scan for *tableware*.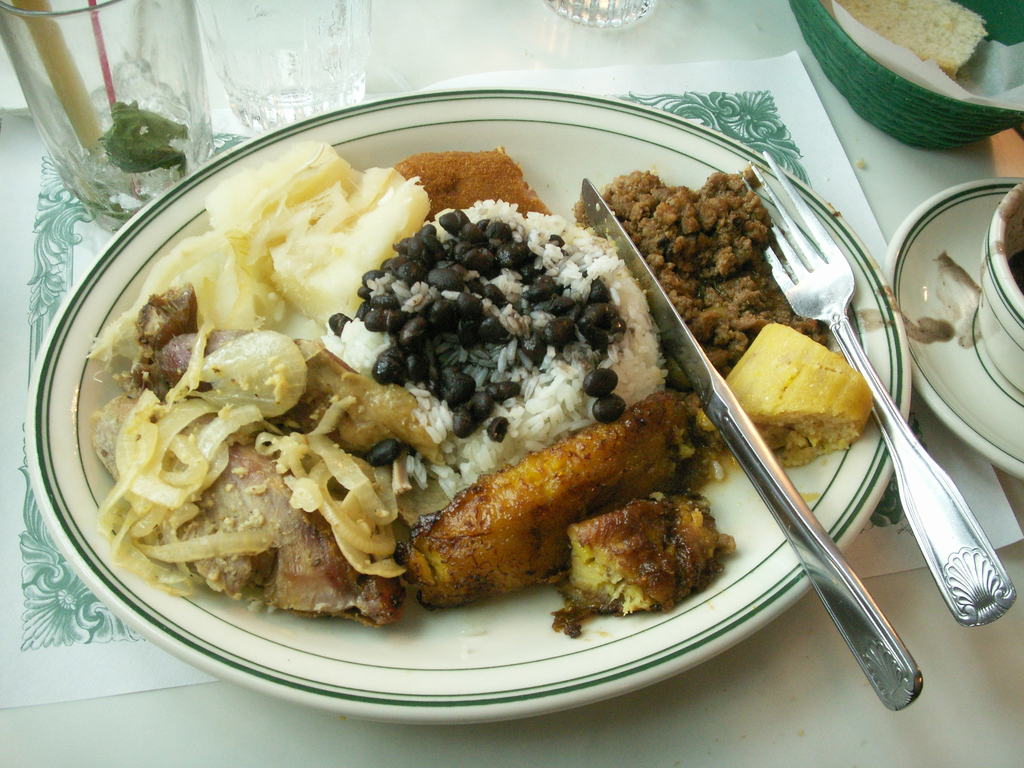
Scan result: <bbox>0, 0, 214, 233</bbox>.
